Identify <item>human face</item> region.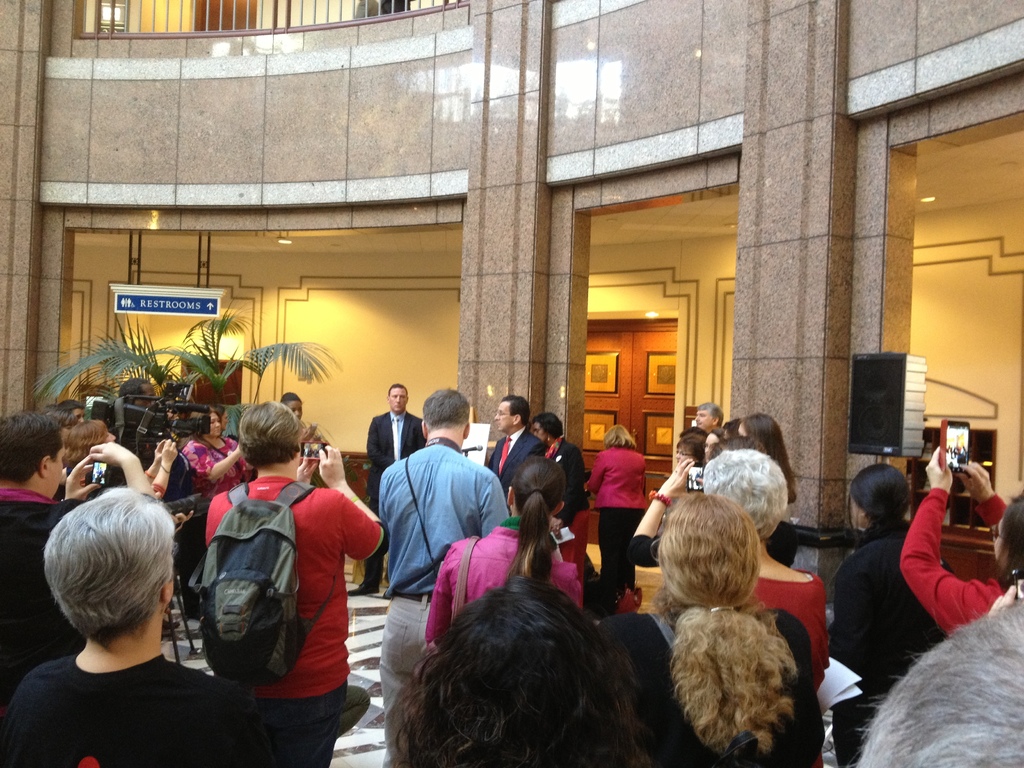
Region: bbox(41, 442, 62, 498).
